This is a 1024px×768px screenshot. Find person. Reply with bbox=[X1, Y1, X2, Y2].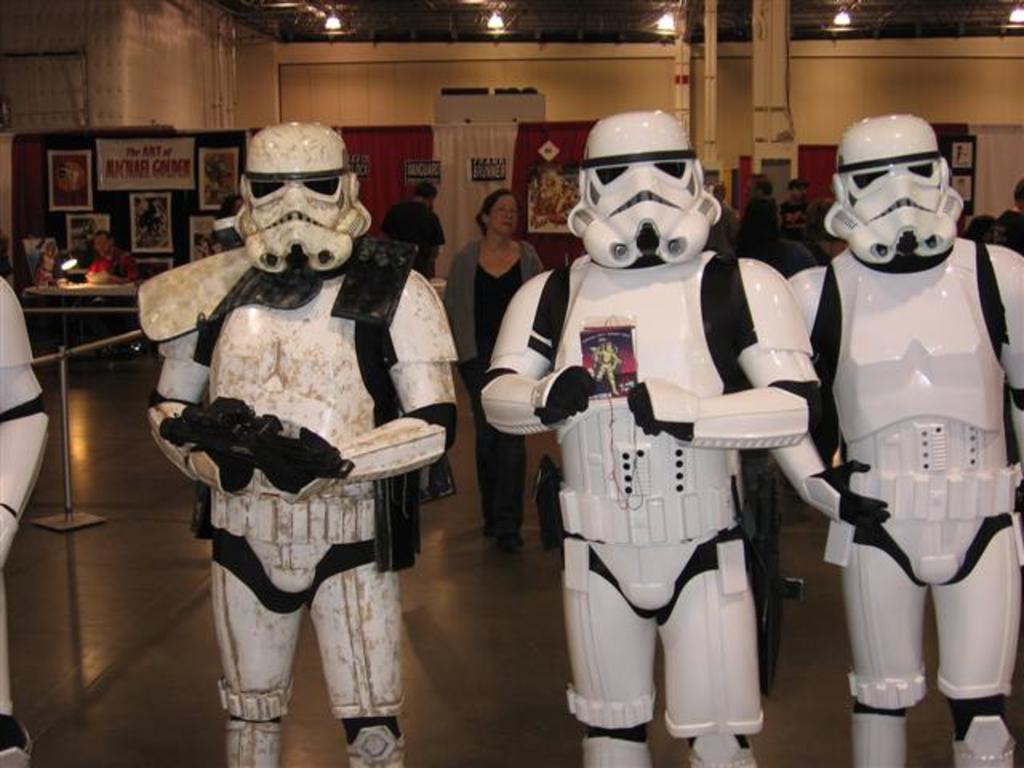
bbox=[800, 195, 842, 262].
